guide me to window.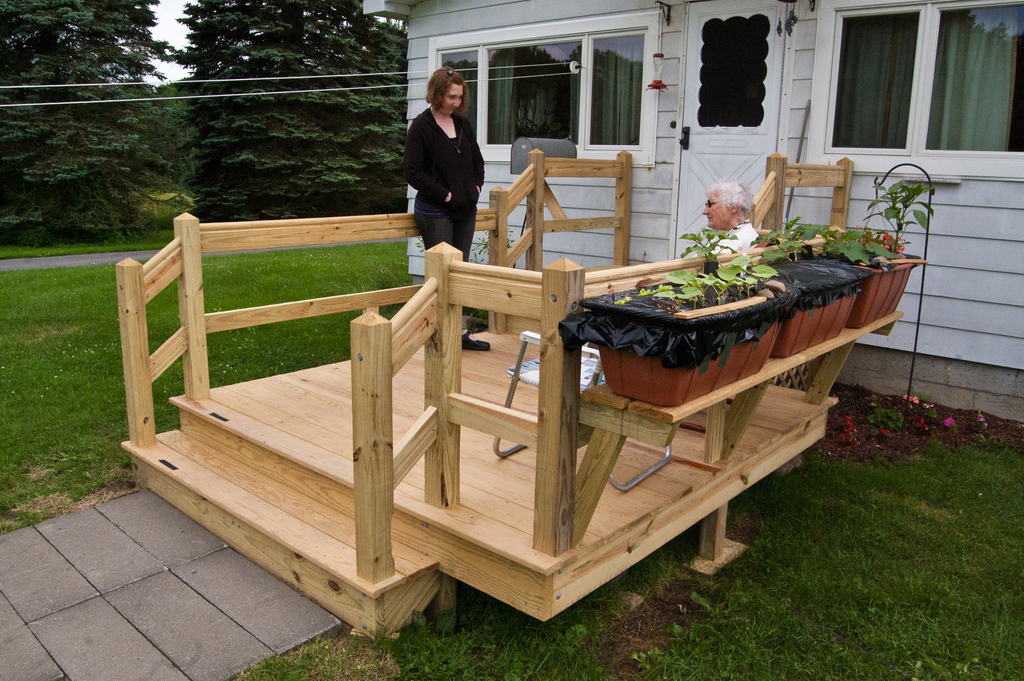
Guidance: 806 0 1021 184.
